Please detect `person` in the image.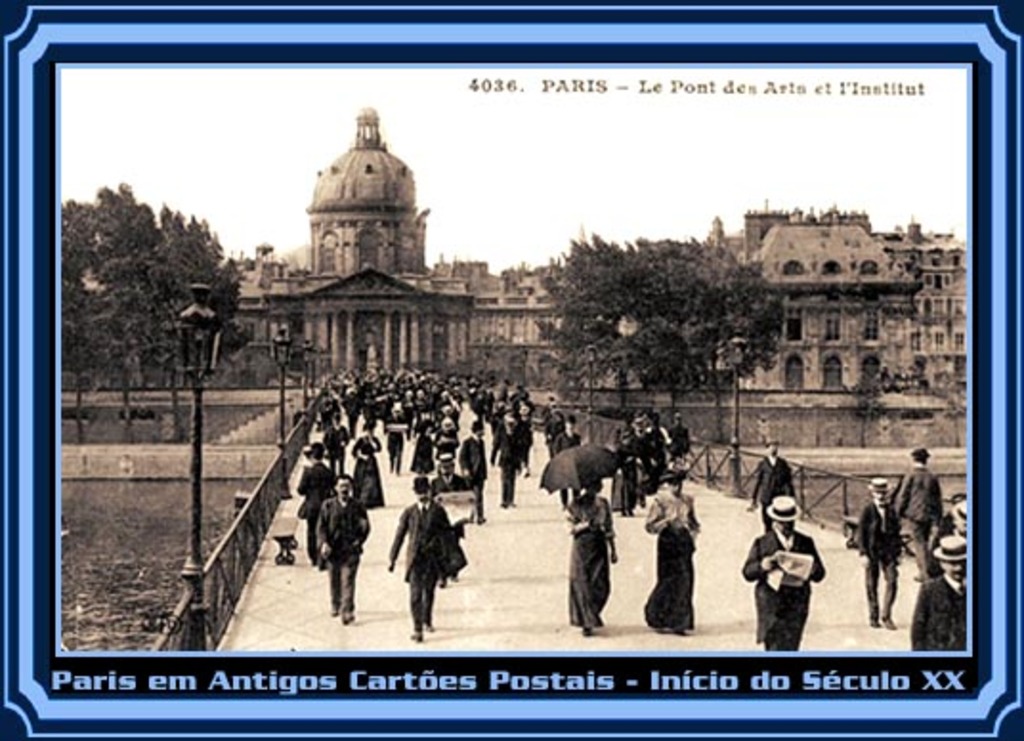
bbox=(348, 414, 386, 502).
